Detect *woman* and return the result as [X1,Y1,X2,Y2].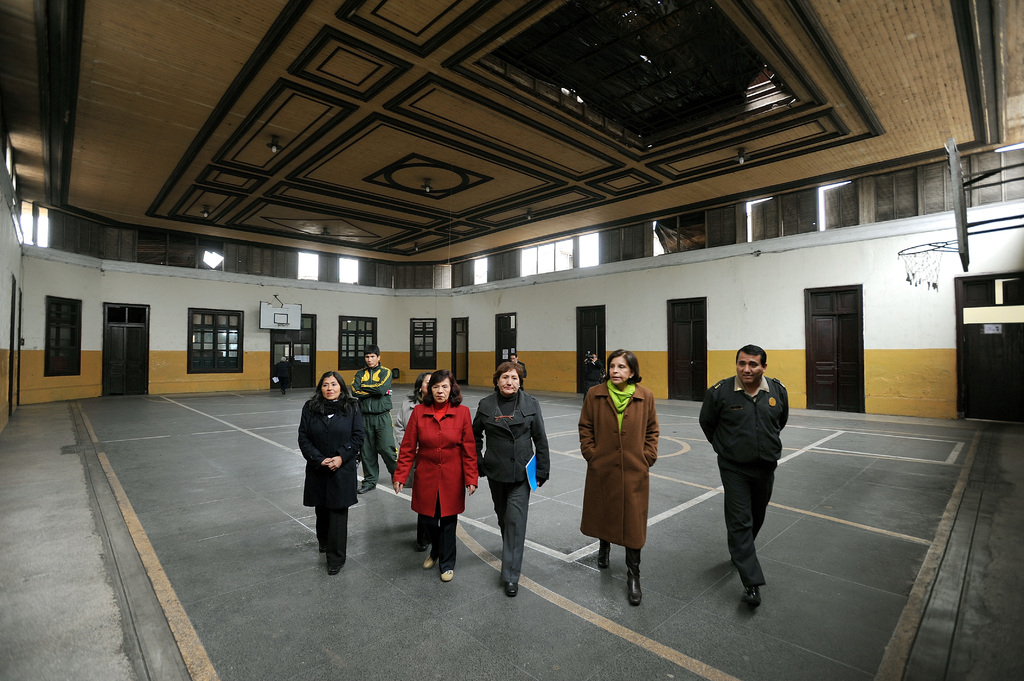
[392,370,477,579].
